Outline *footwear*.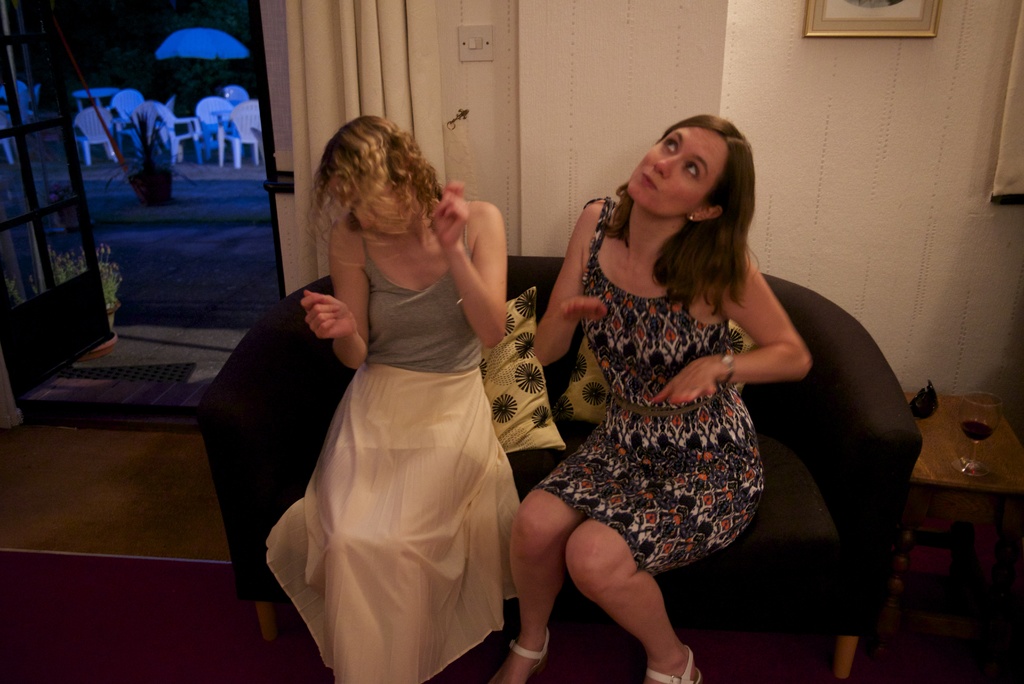
Outline: {"x1": 644, "y1": 646, "x2": 705, "y2": 683}.
